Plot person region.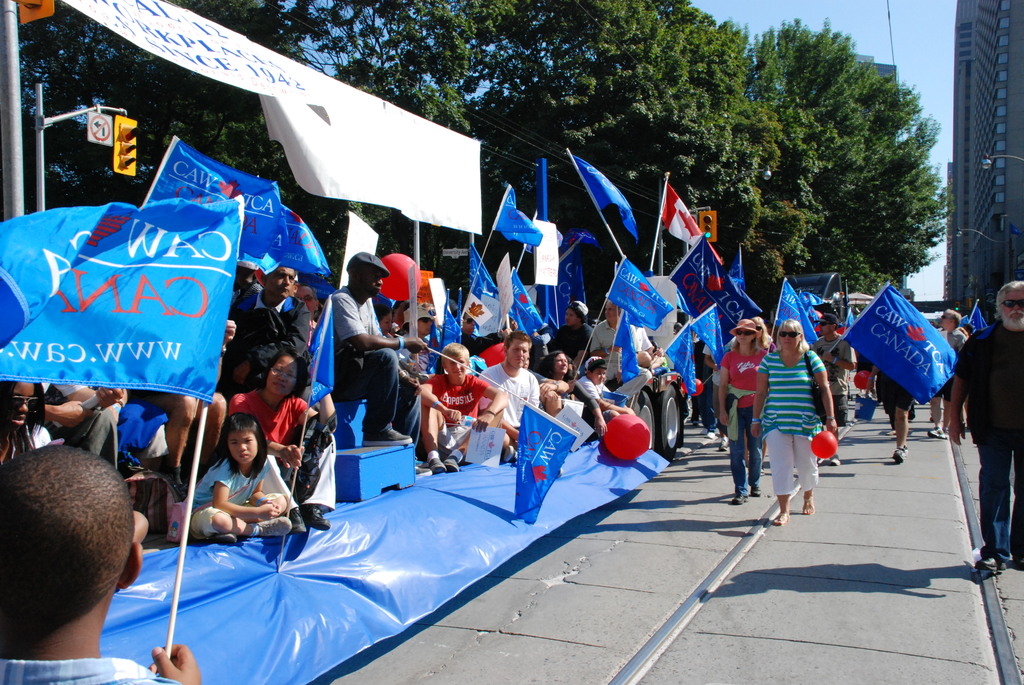
Plotted at x1=718, y1=319, x2=768, y2=503.
